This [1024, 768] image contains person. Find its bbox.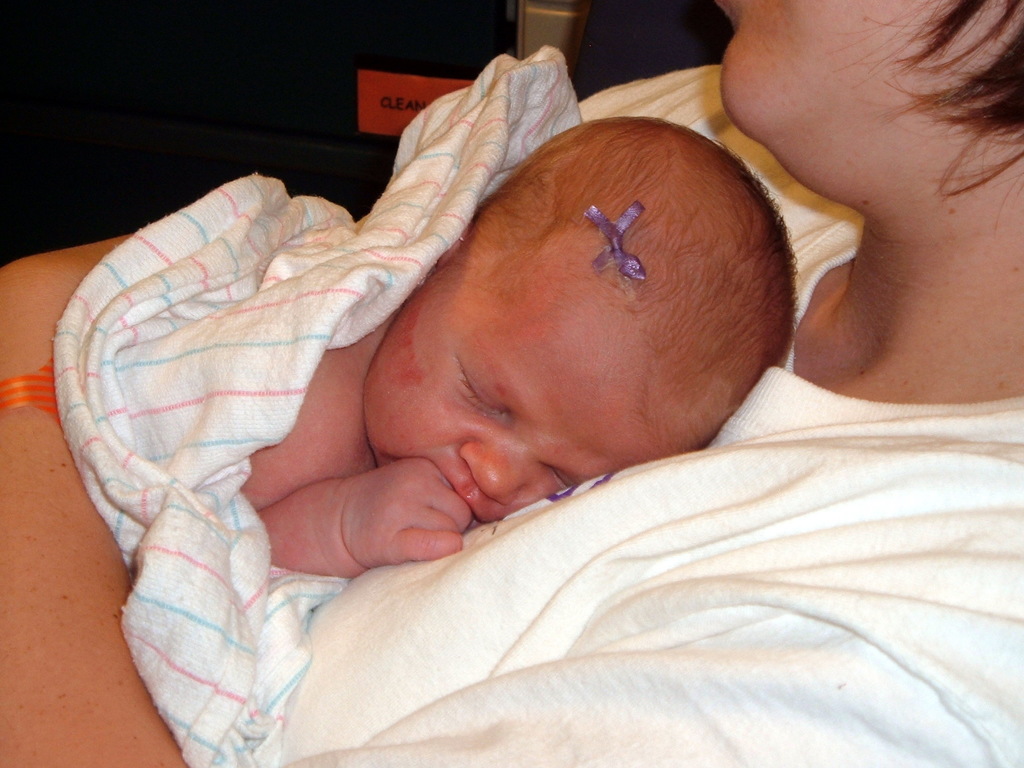
l=239, t=116, r=802, b=582.
